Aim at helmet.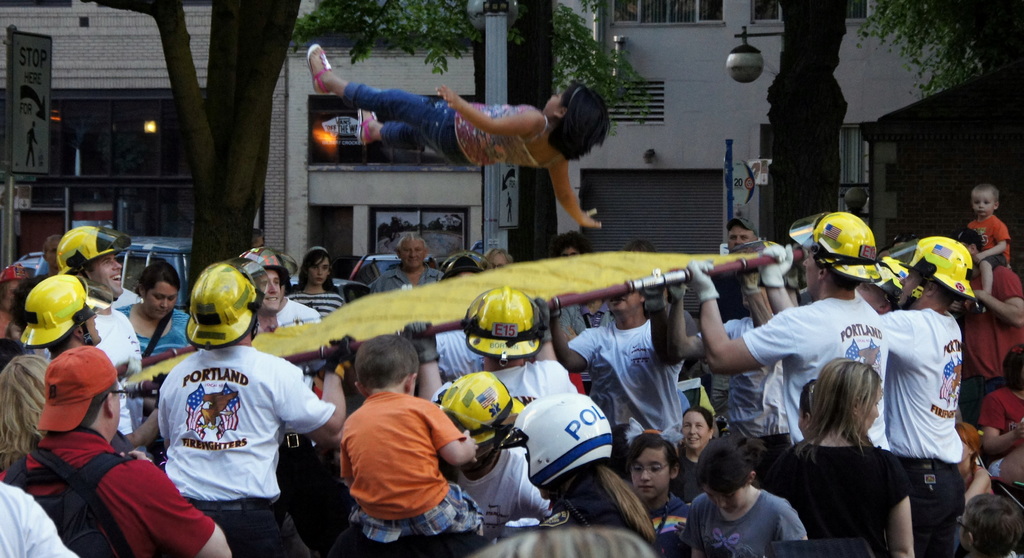
Aimed at bbox=(458, 282, 545, 363).
